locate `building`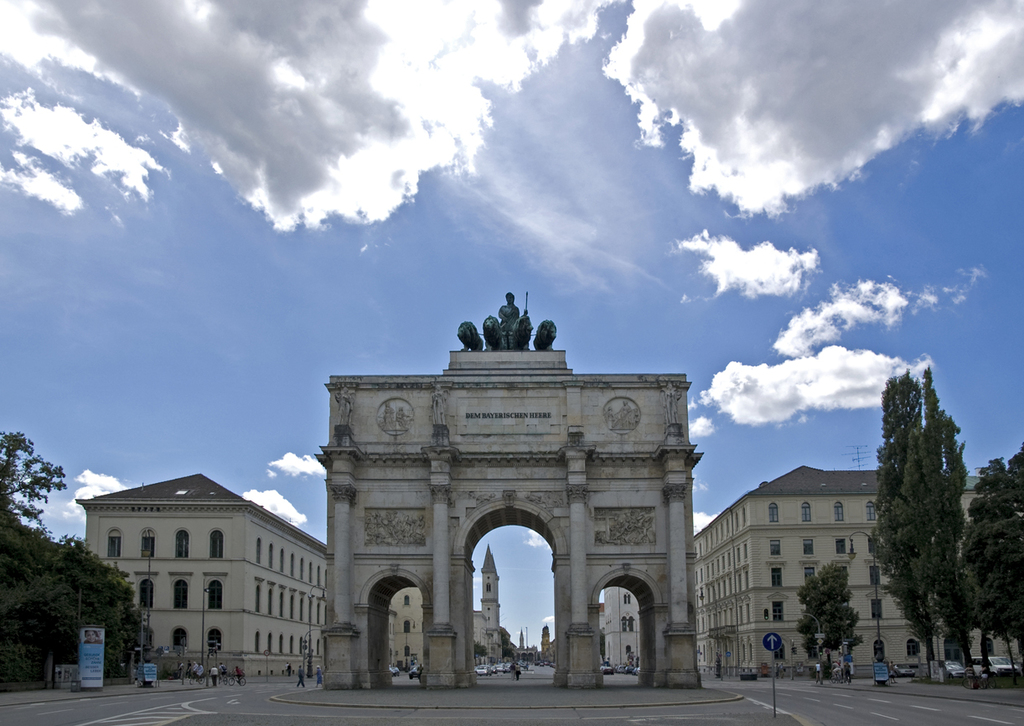
Rect(76, 474, 396, 672)
